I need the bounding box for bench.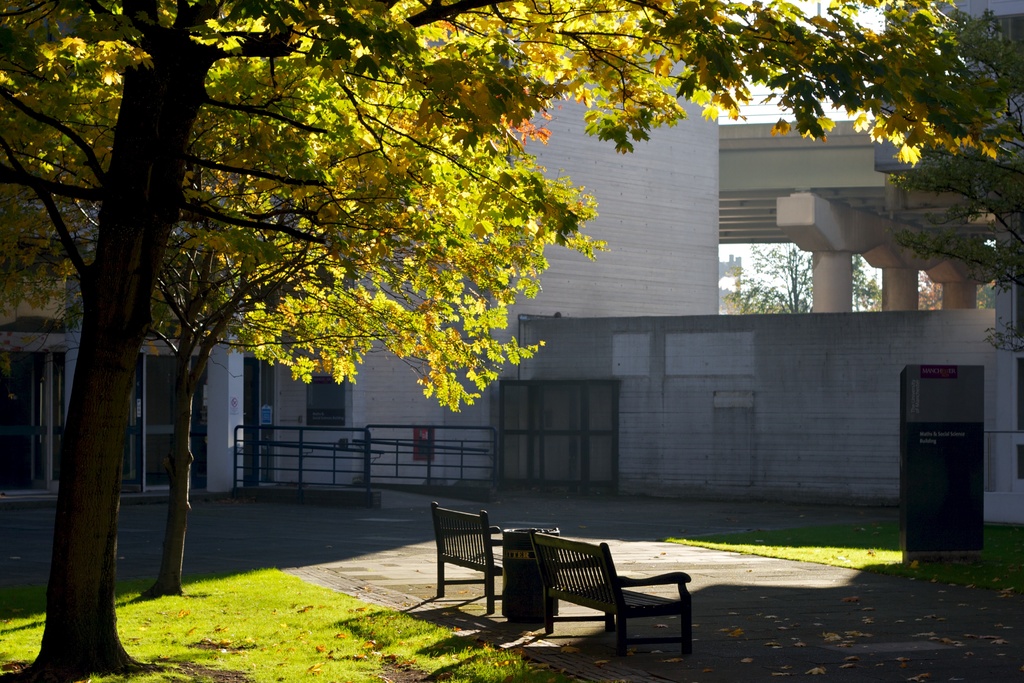
Here it is: 428:500:555:627.
